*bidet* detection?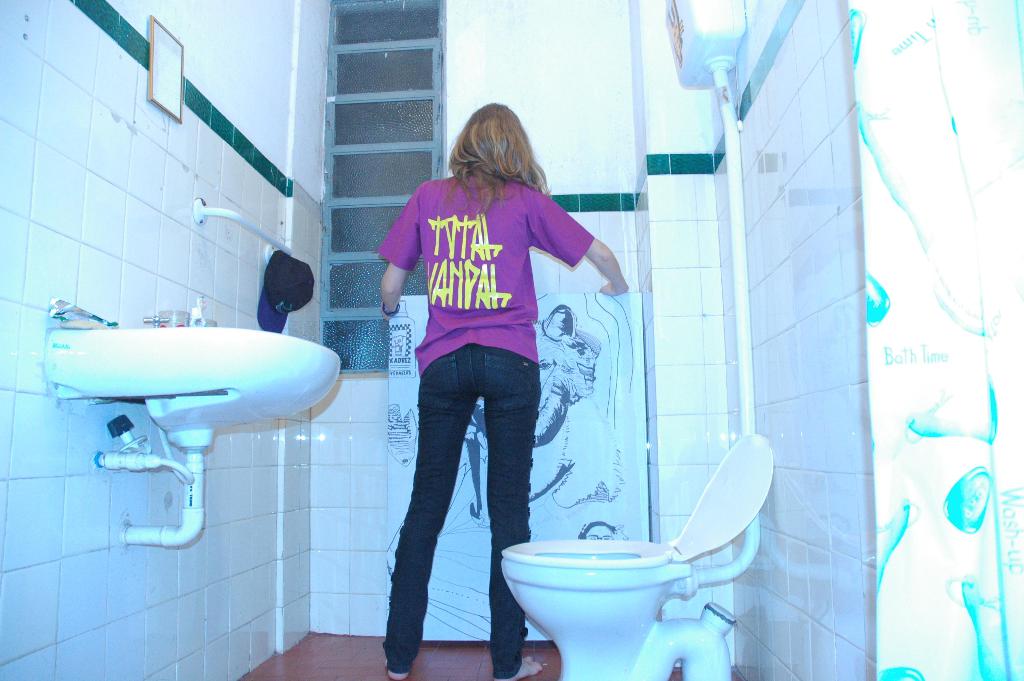
crop(501, 536, 683, 680)
